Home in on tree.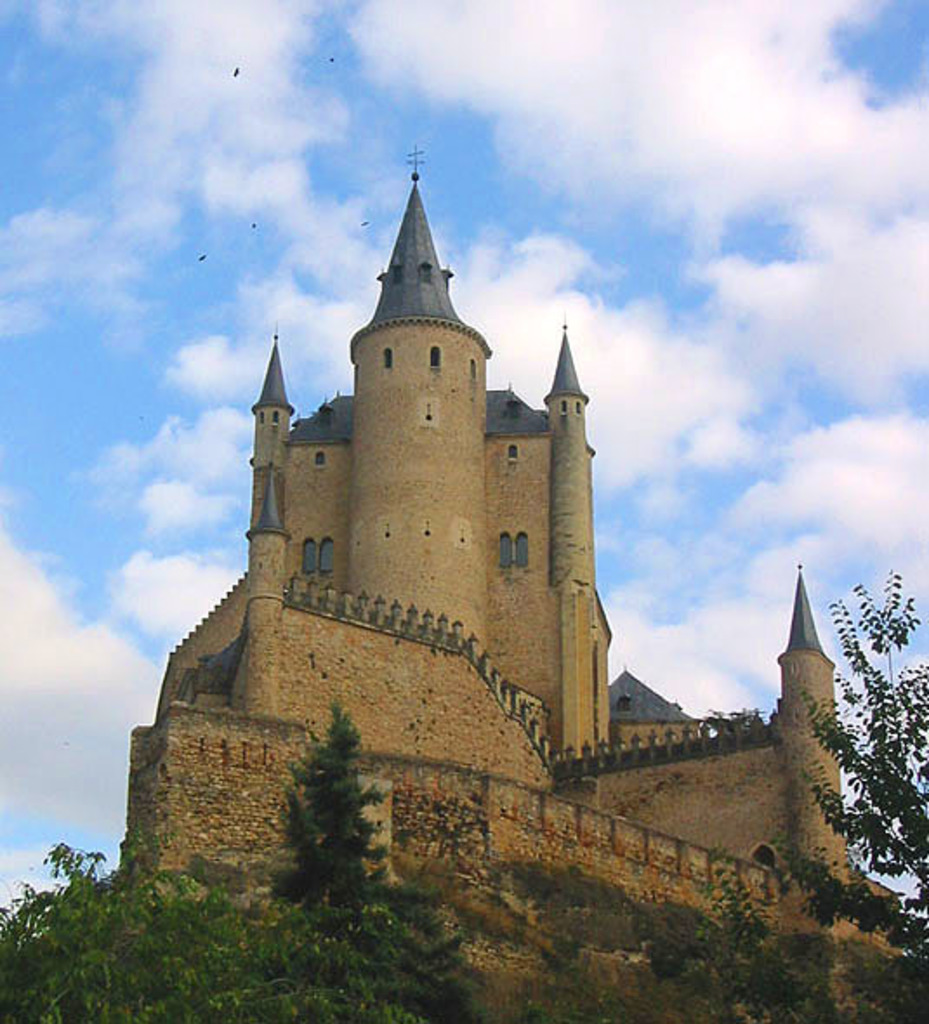
Homed in at Rect(254, 699, 493, 1022).
